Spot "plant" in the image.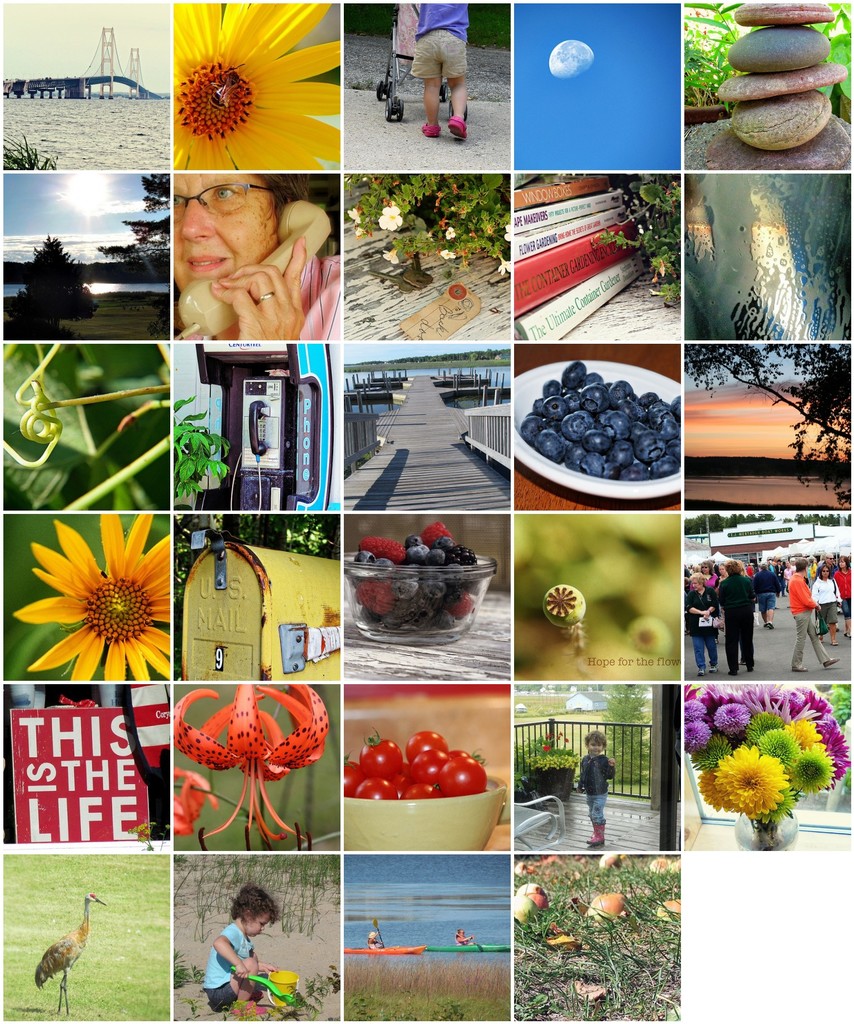
"plant" found at box=[175, 947, 192, 989].
